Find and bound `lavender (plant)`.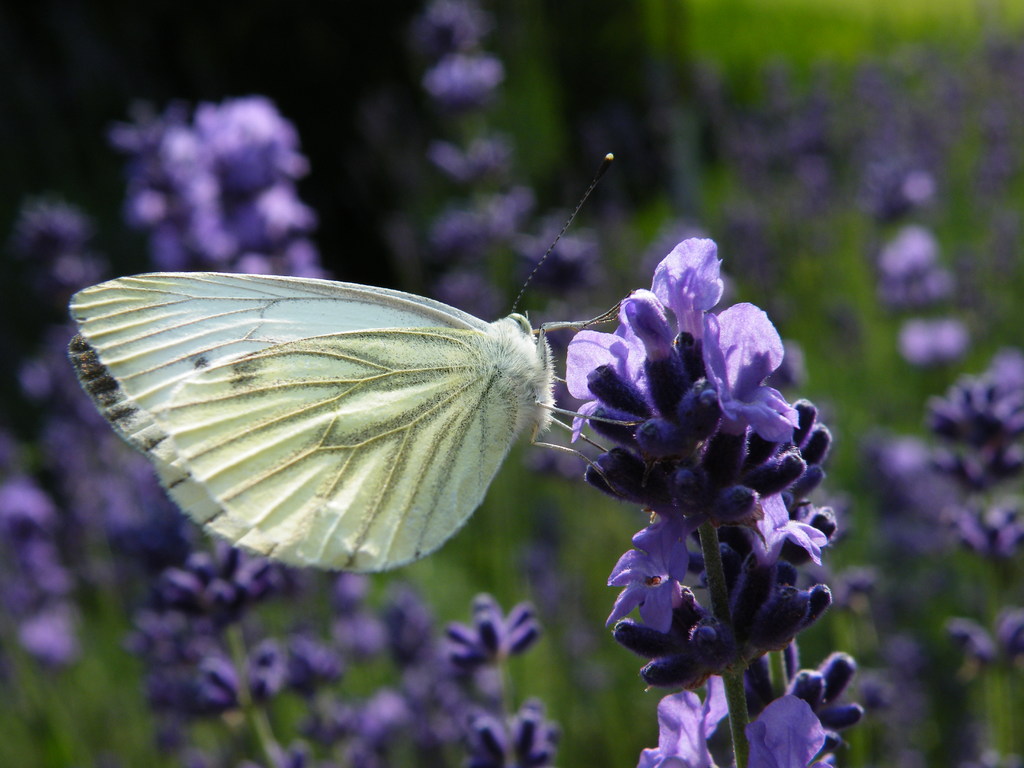
Bound: (422,0,536,324).
